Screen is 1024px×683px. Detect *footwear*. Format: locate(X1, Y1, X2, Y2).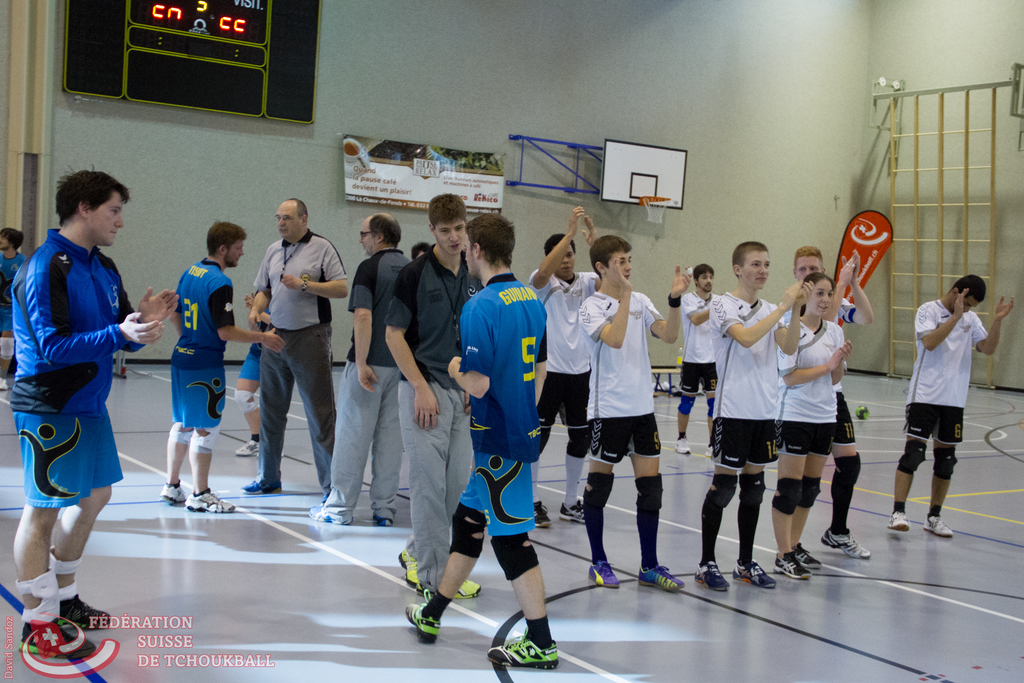
locate(529, 500, 556, 528).
